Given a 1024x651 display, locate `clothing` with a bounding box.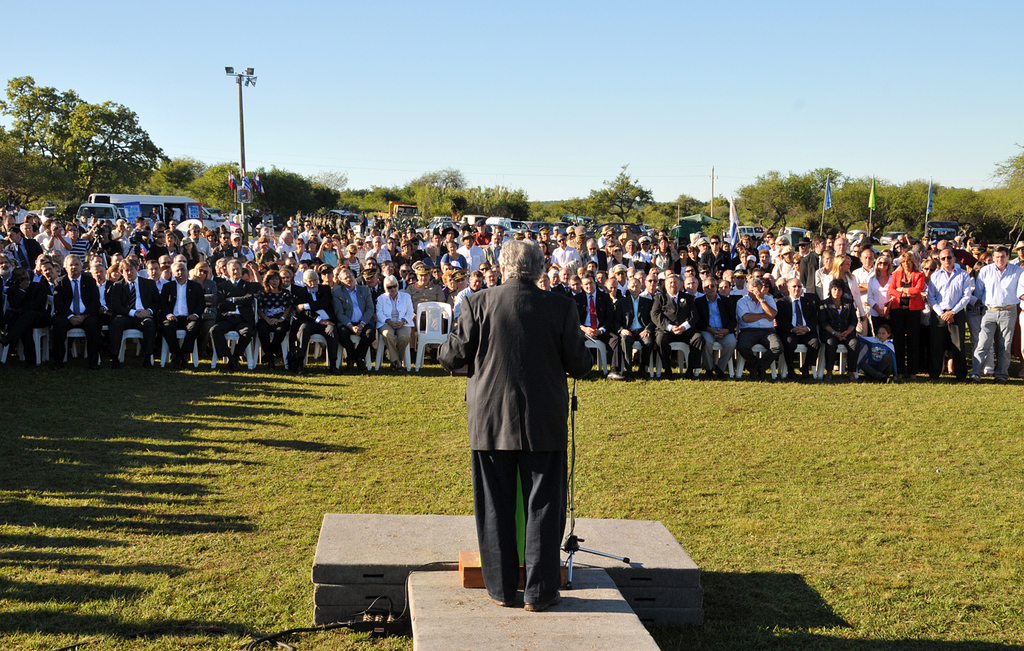
Located: bbox=[447, 252, 592, 595].
